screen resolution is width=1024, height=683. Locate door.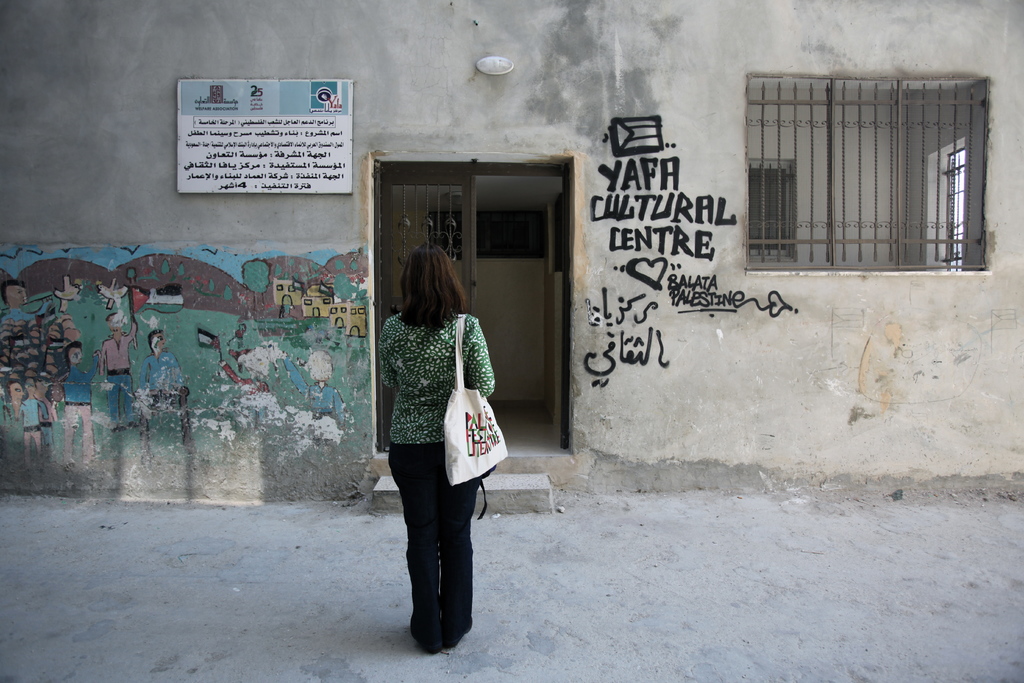
(x1=557, y1=190, x2=568, y2=450).
